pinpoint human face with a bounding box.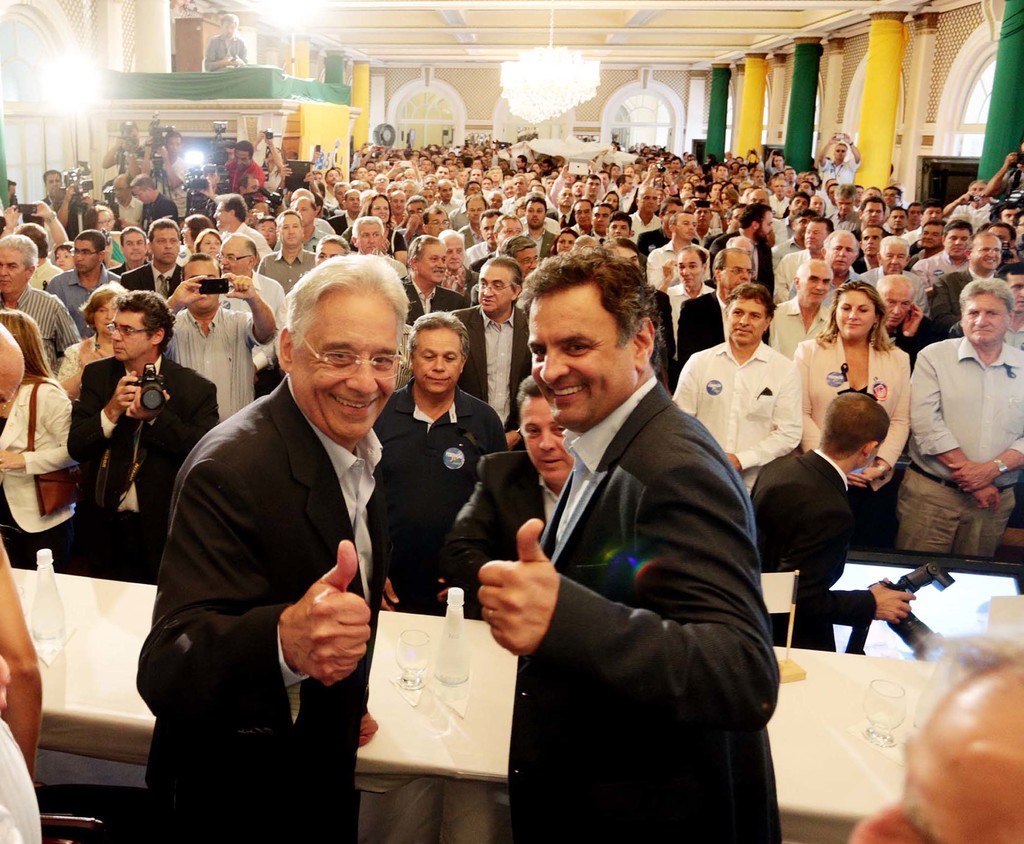
373 173 388 189.
